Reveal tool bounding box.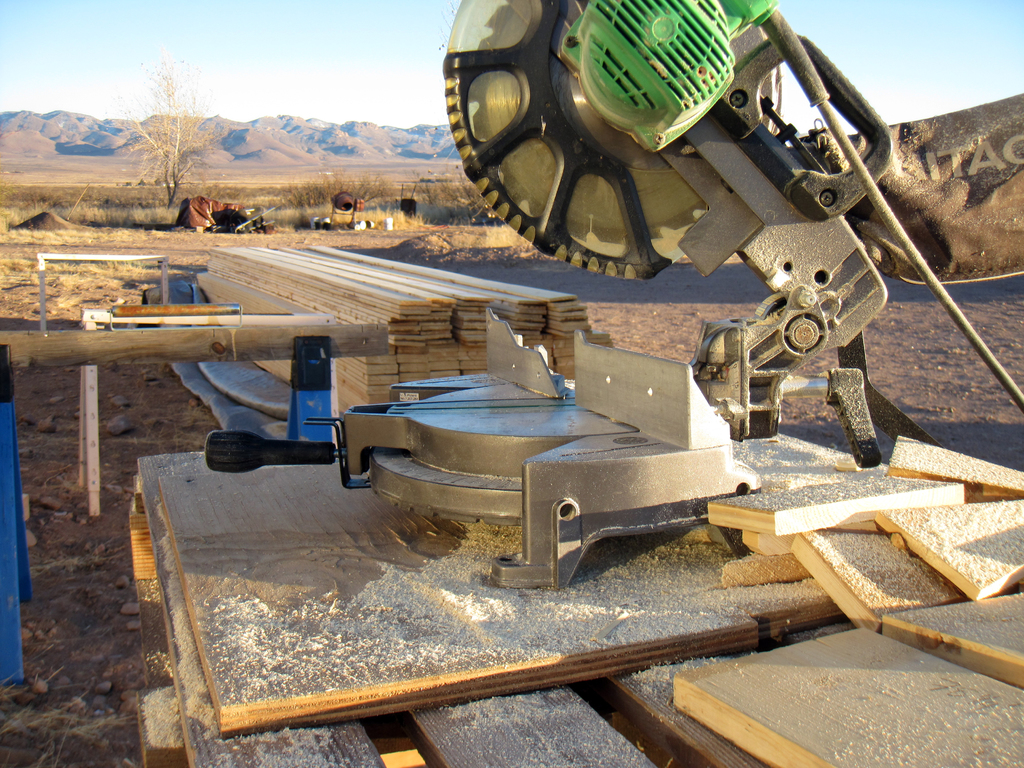
Revealed: BBox(204, 0, 1023, 588).
